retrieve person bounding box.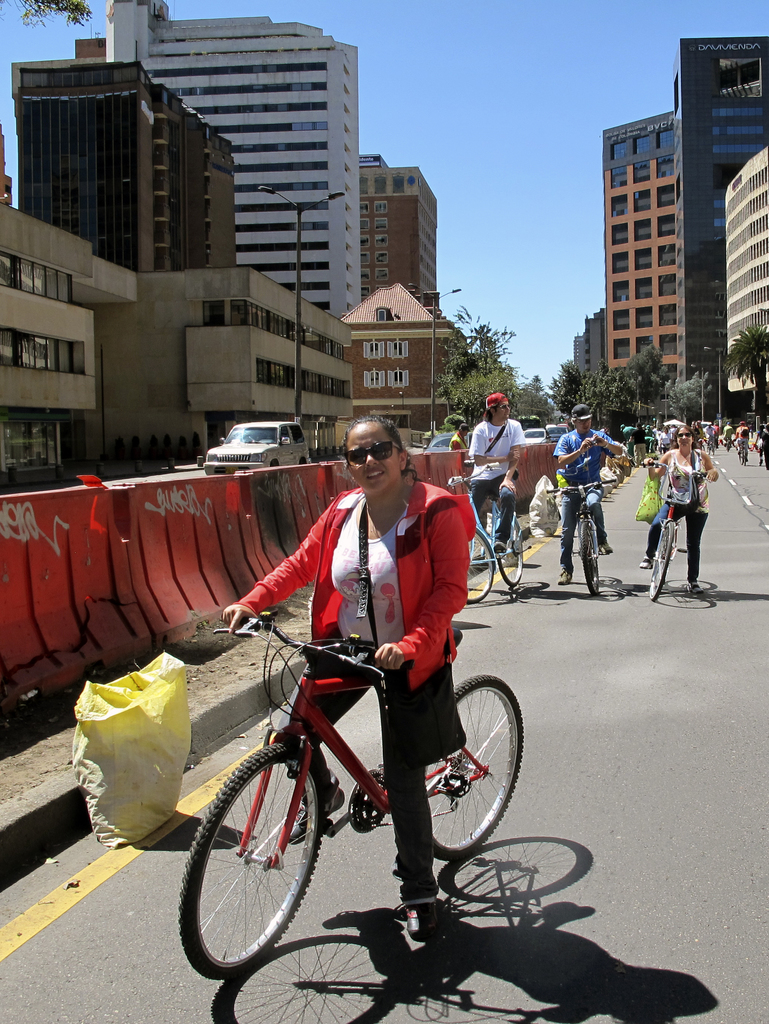
Bounding box: box=[457, 395, 532, 554].
